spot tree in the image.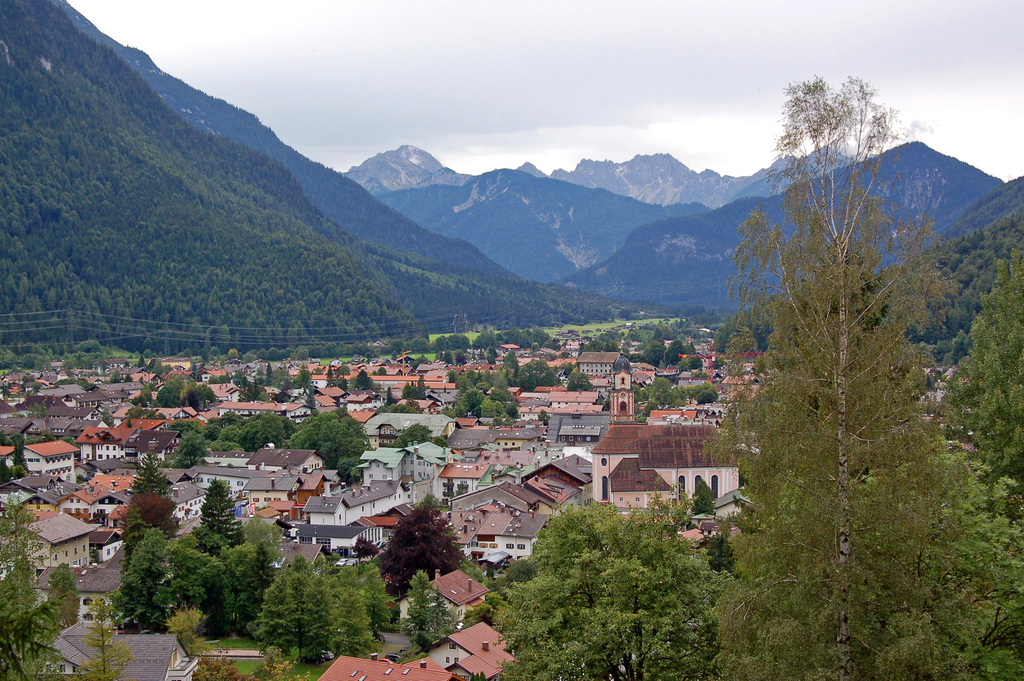
tree found at 70, 619, 127, 680.
